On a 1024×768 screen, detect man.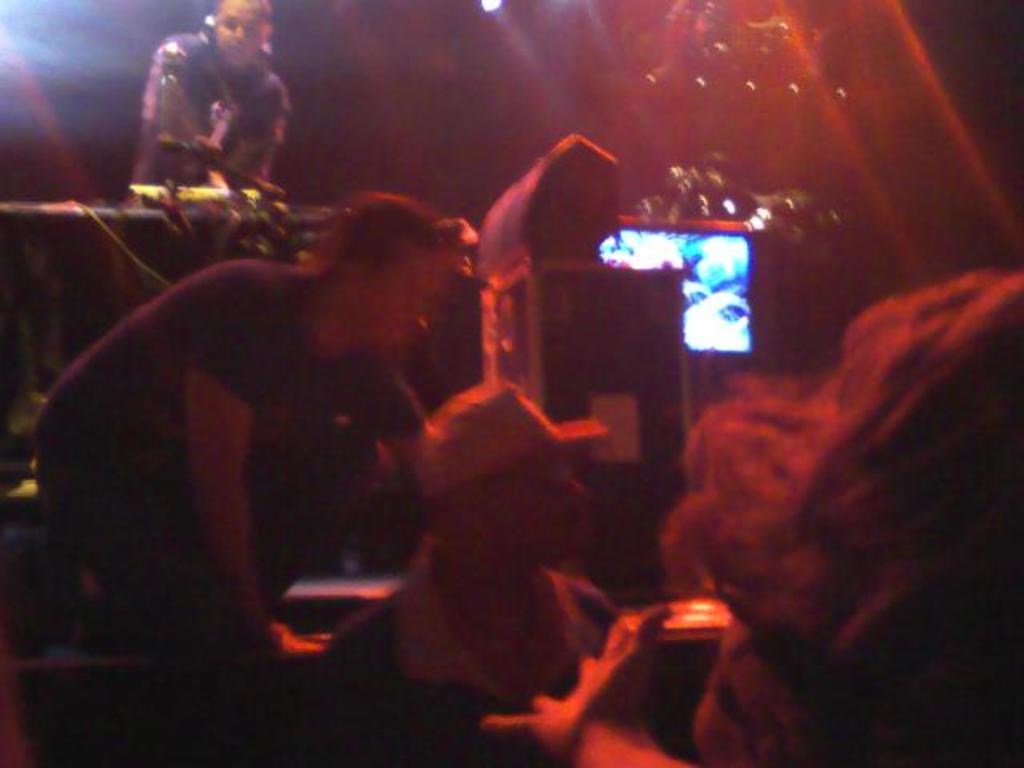
142/0/298/184.
